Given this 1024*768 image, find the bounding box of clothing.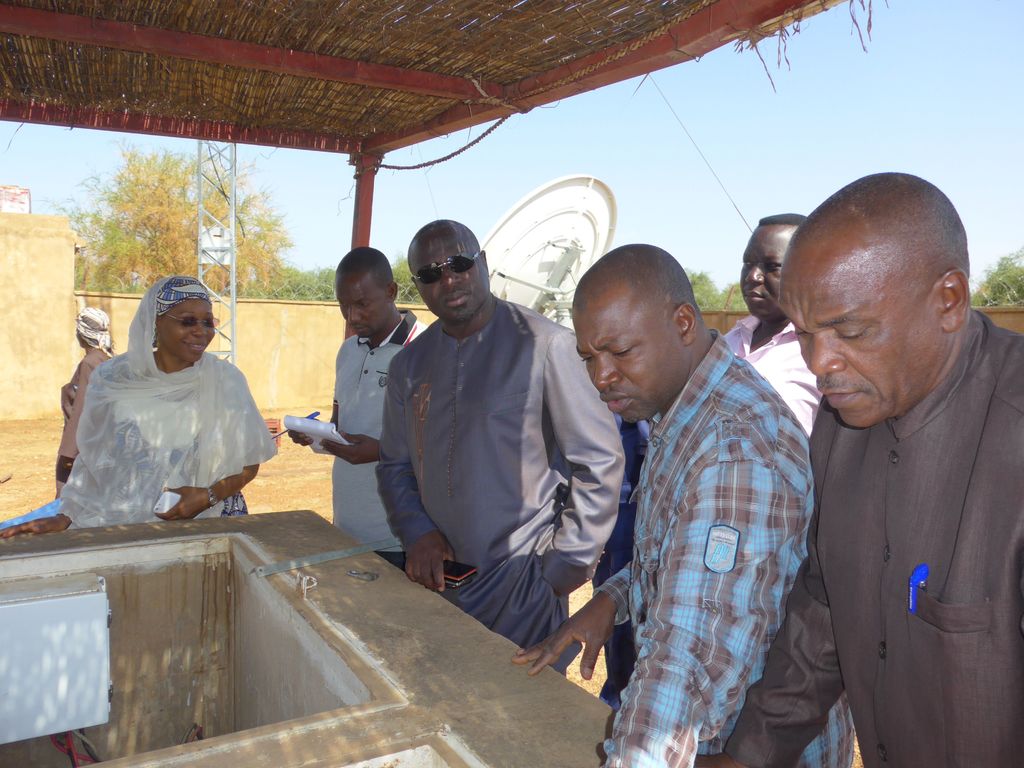
714/308/1023/767.
